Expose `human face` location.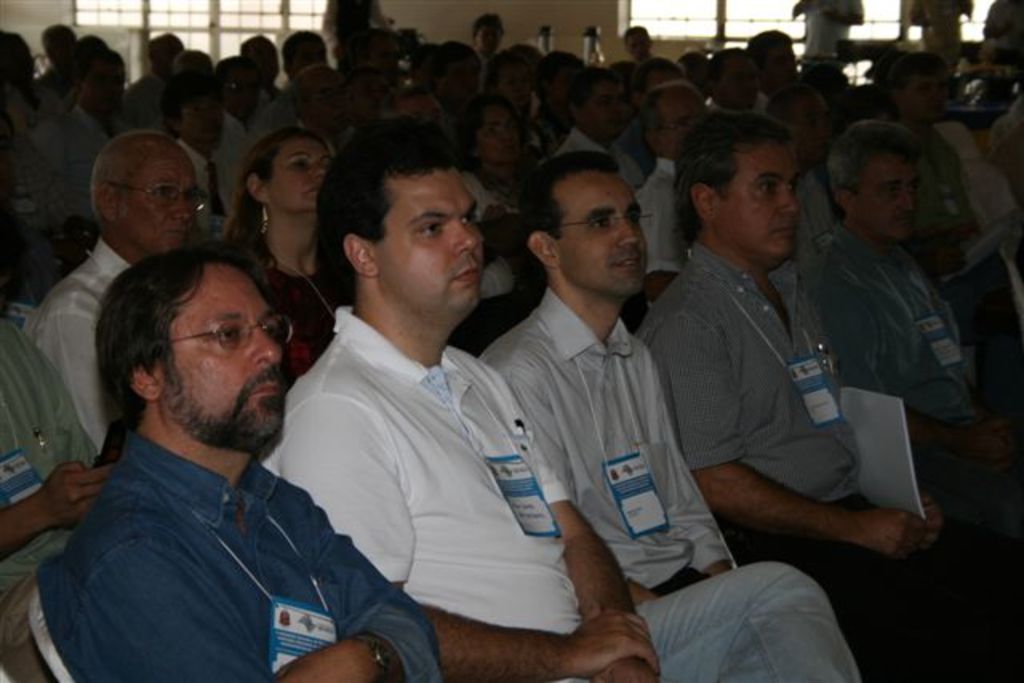
Exposed at [378,166,482,312].
